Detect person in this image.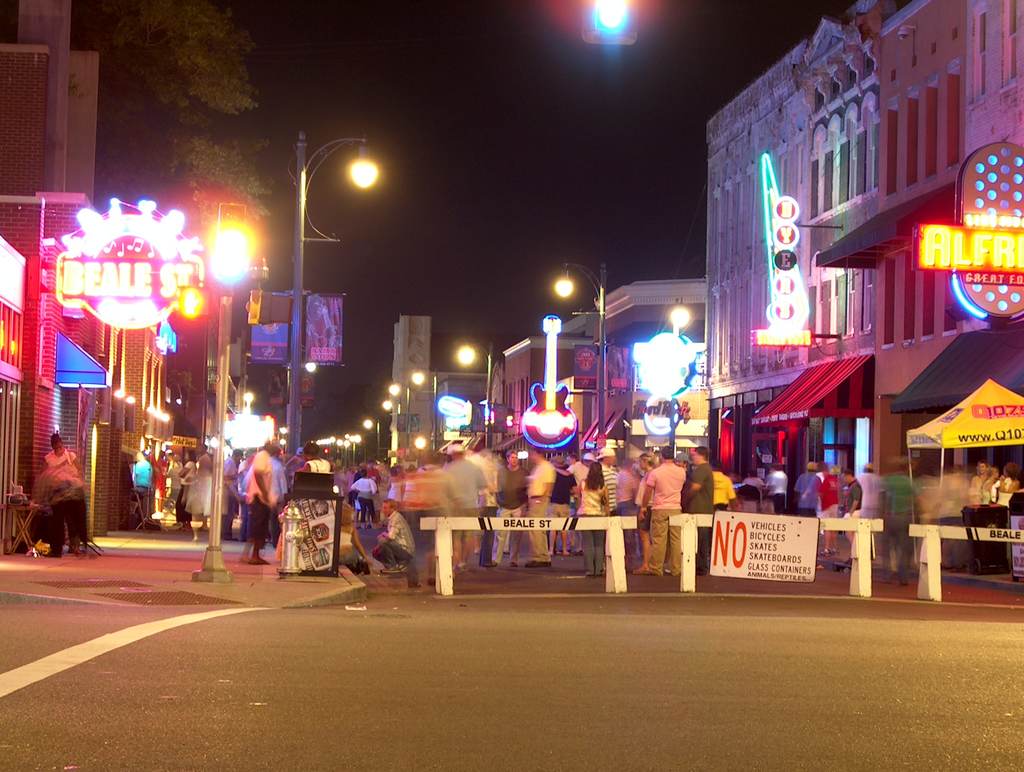
Detection: [178,451,198,530].
